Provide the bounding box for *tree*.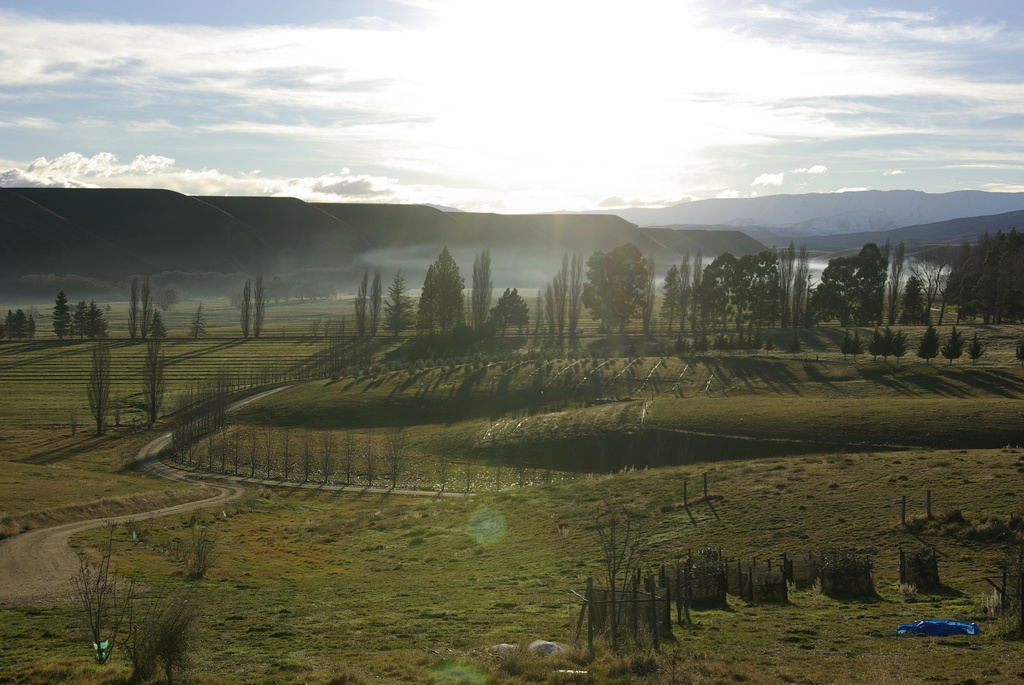
77,303,79,342.
